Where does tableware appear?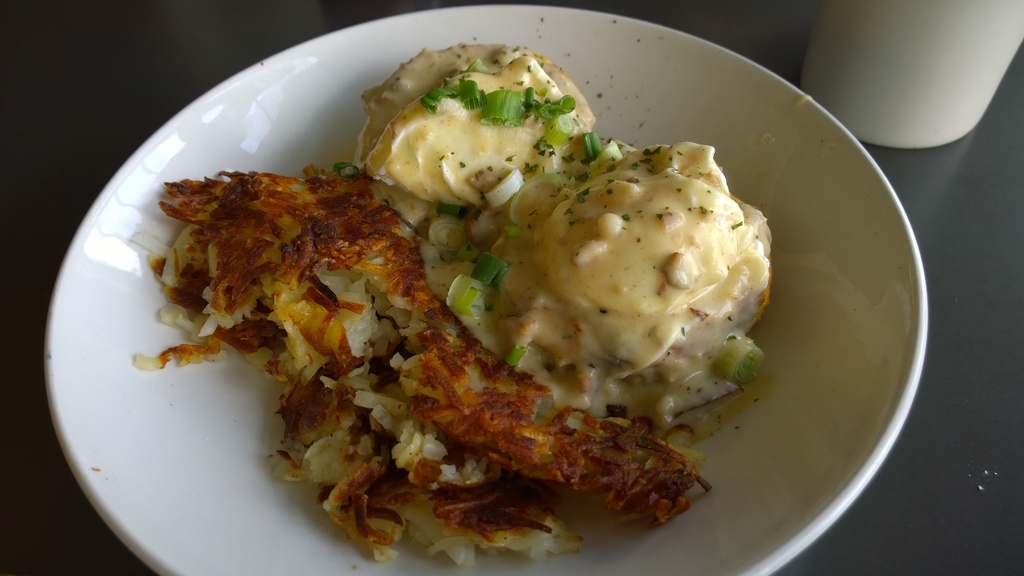
Appears at left=803, top=0, right=1023, bottom=155.
